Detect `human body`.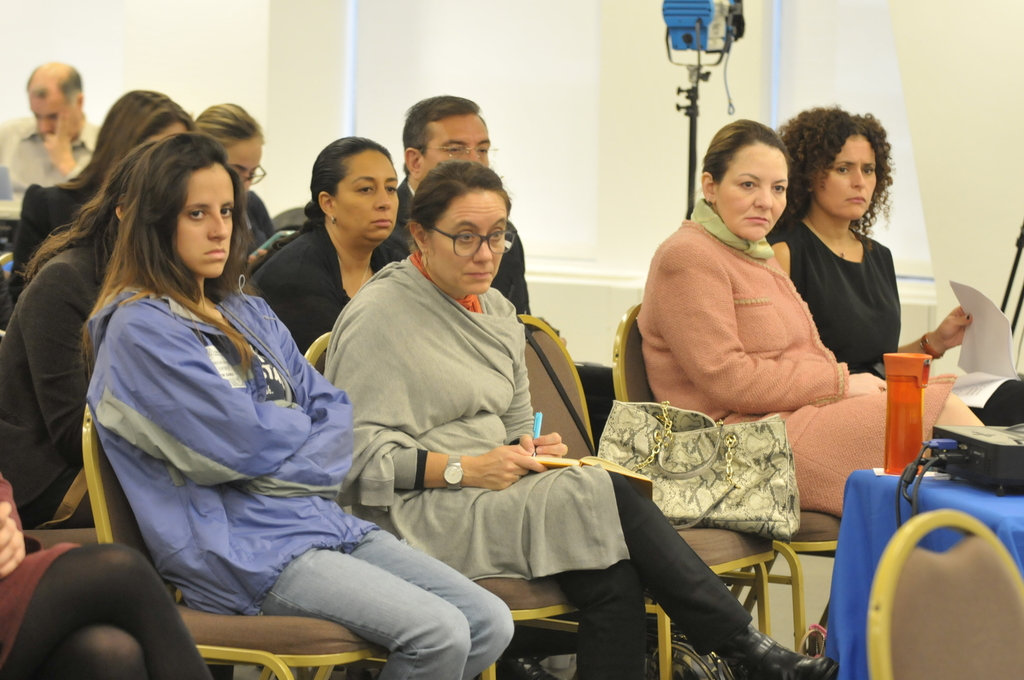
Detected at (0, 55, 104, 215).
